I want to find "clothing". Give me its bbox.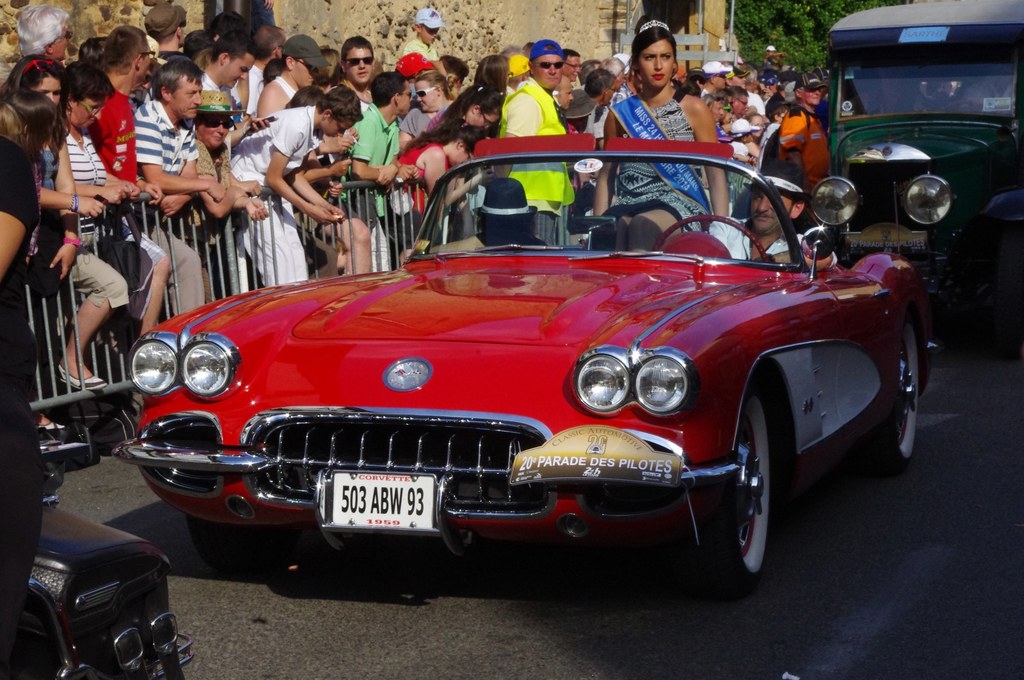
x1=708, y1=217, x2=839, y2=267.
